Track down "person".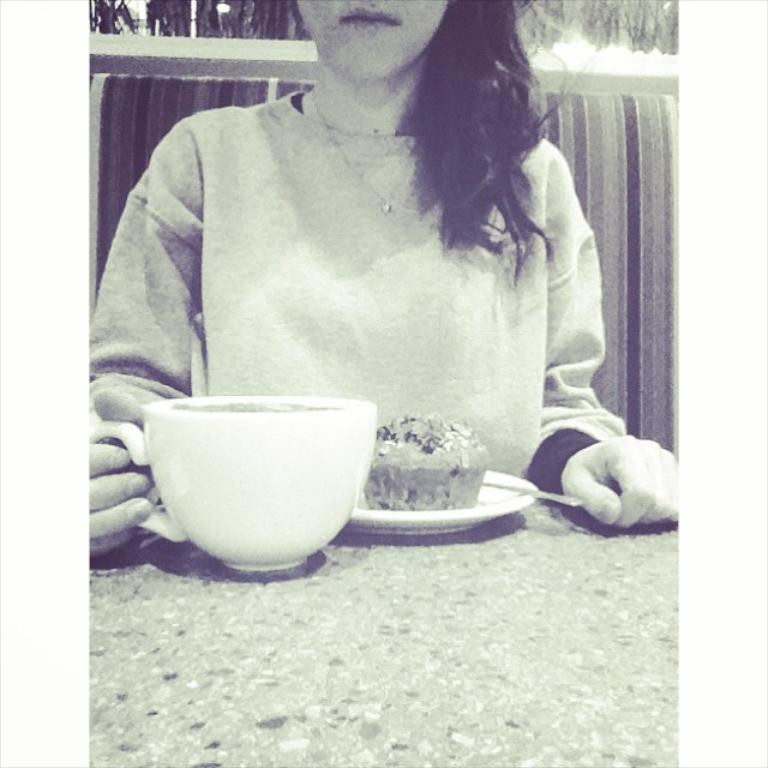
Tracked to 65 0 640 586.
